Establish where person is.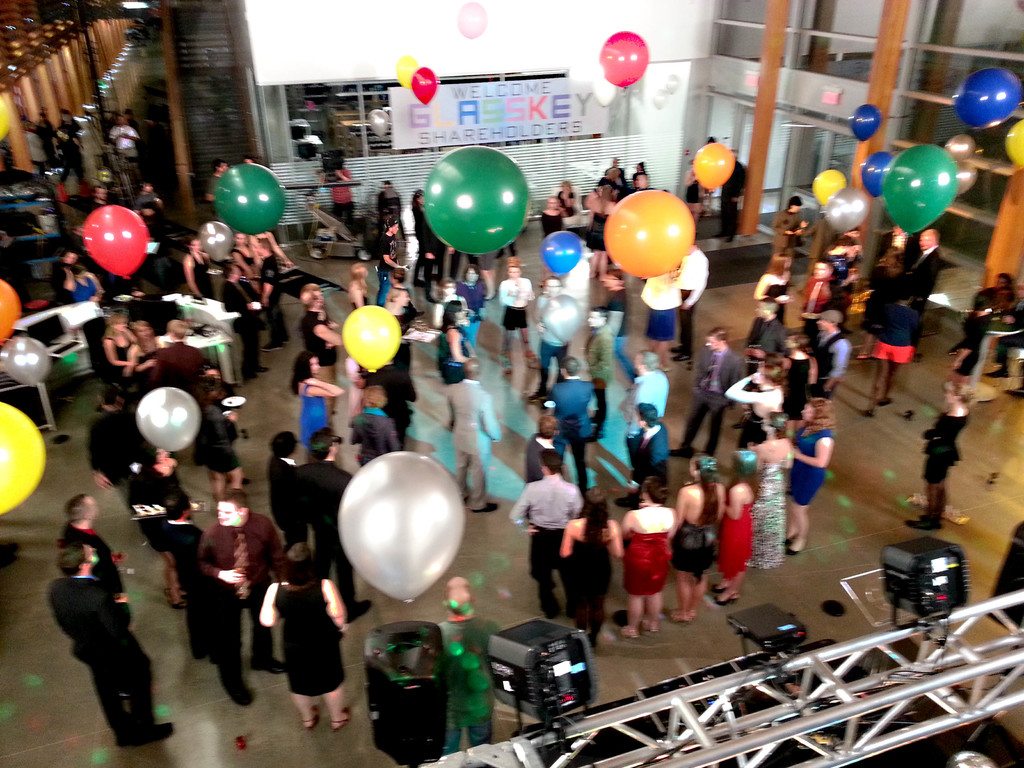
Established at 916/376/969/529.
